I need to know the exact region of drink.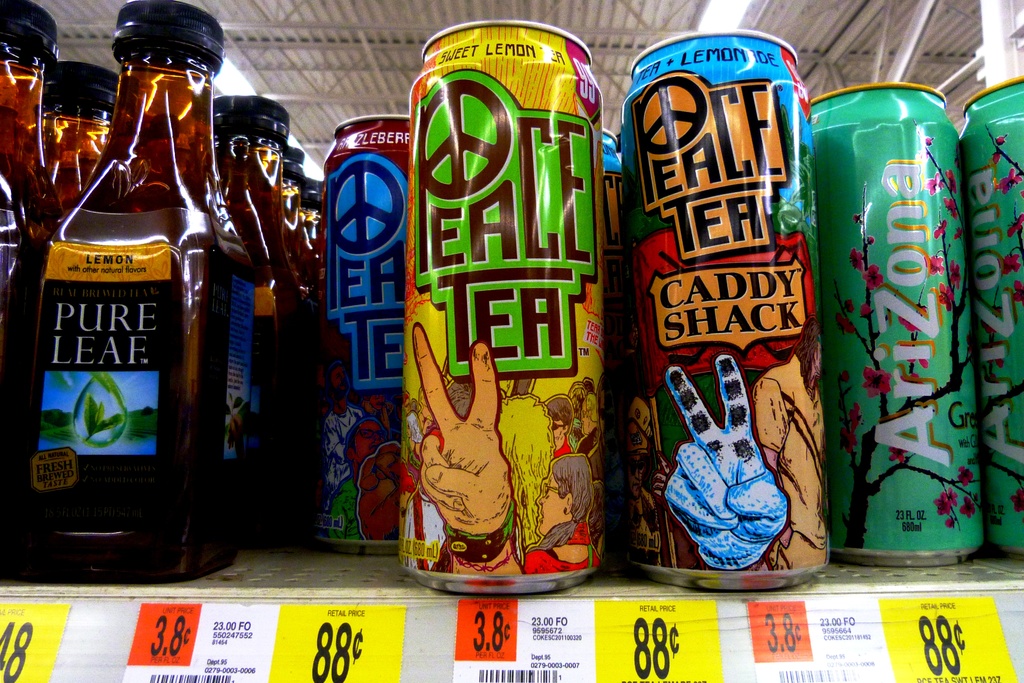
Region: x1=40 y1=13 x2=236 y2=616.
